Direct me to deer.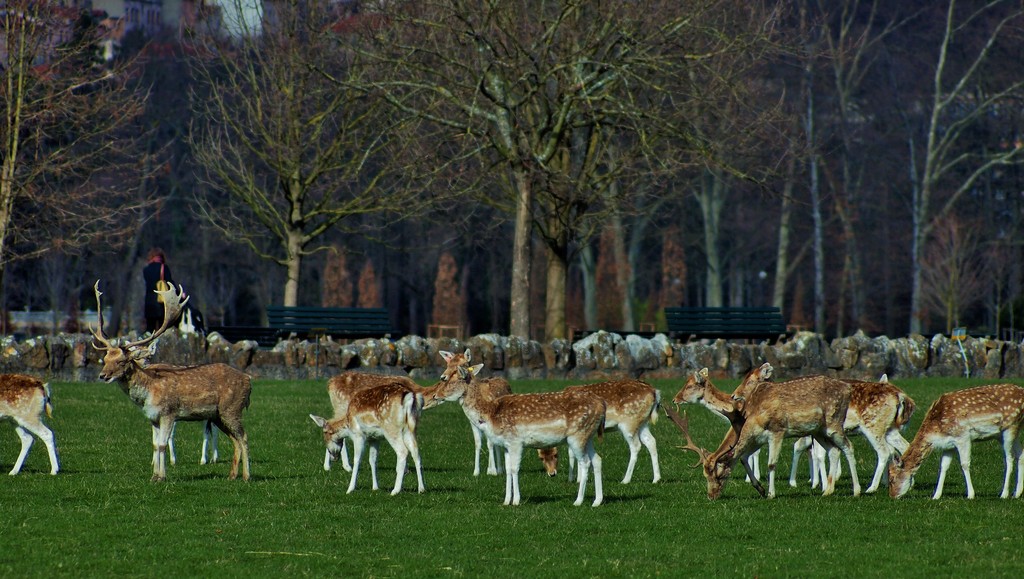
Direction: <bbox>661, 374, 863, 497</bbox>.
